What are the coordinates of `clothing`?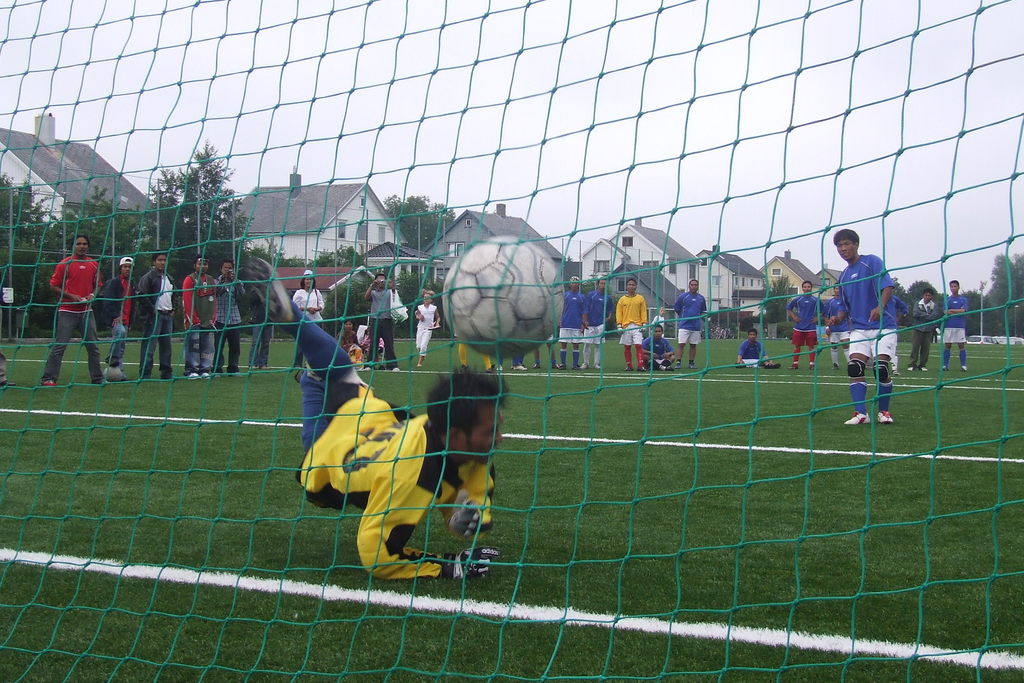
crop(414, 304, 438, 354).
